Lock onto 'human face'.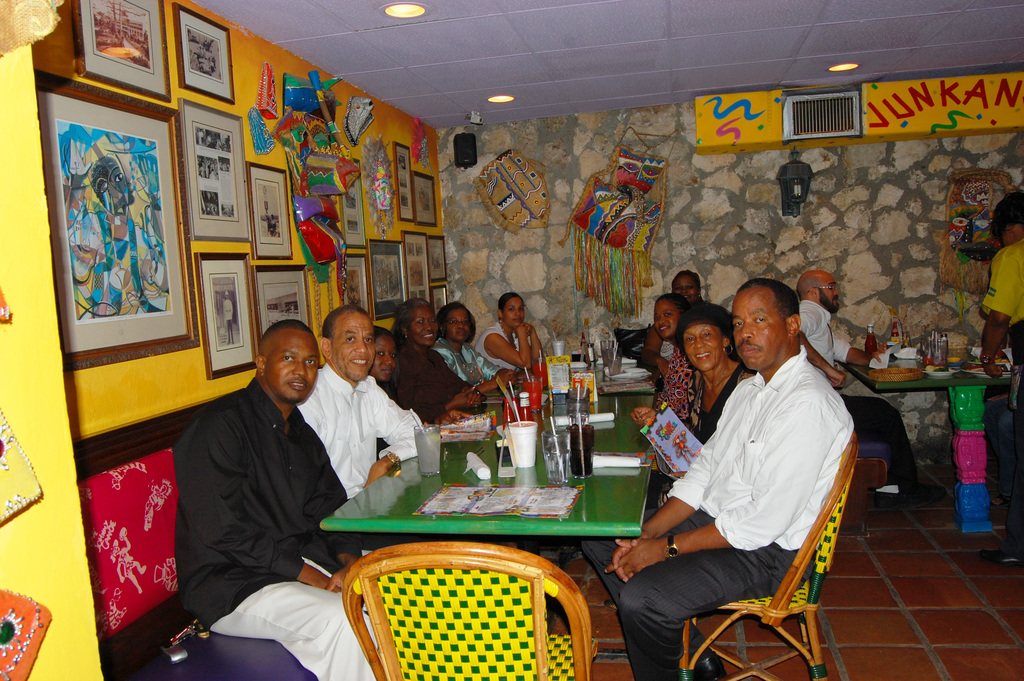
Locked: pyautogui.locateOnScreen(333, 309, 378, 381).
